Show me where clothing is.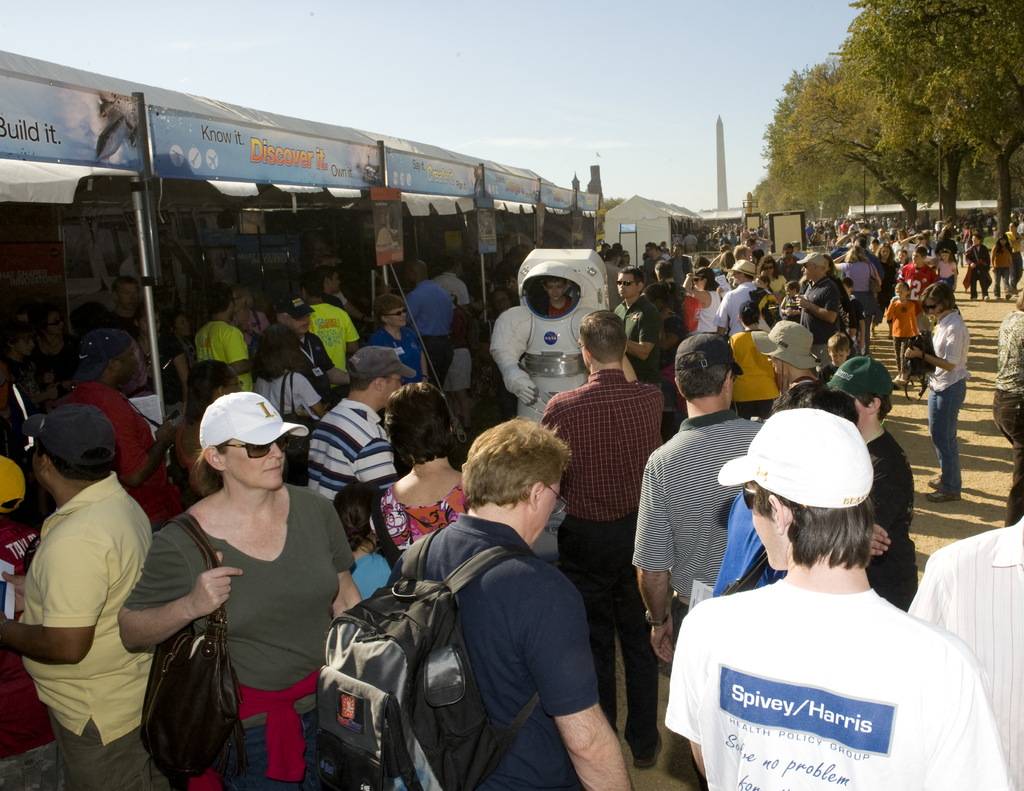
clothing is at Rect(122, 511, 355, 790).
